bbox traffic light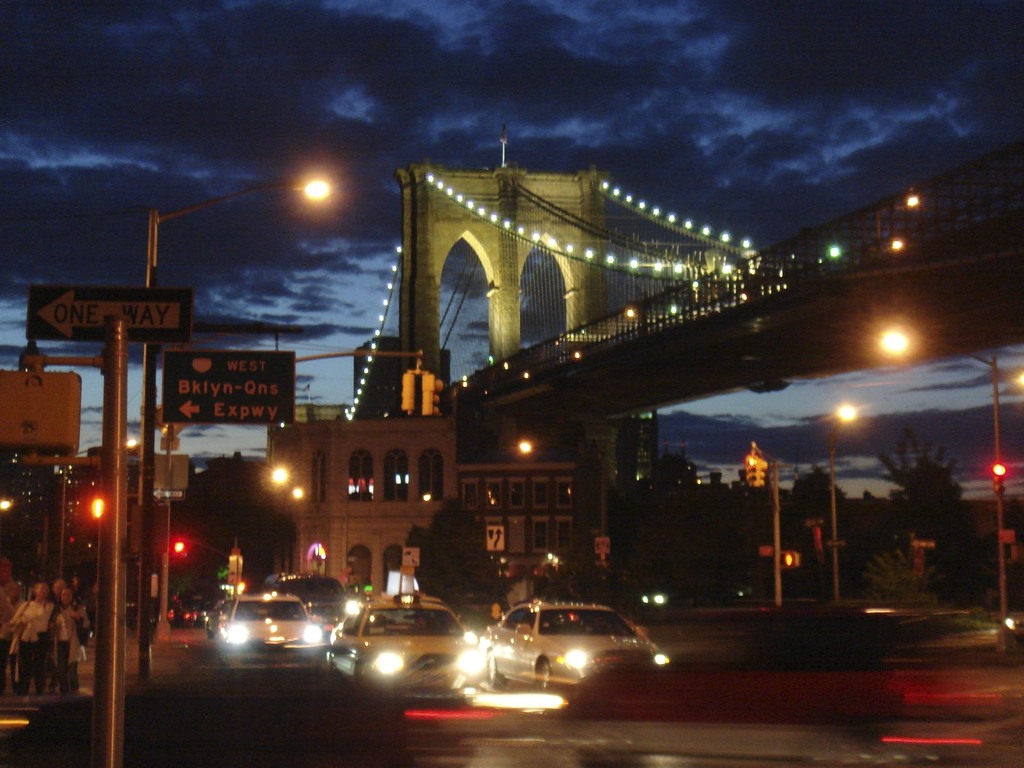
locate(784, 551, 800, 570)
